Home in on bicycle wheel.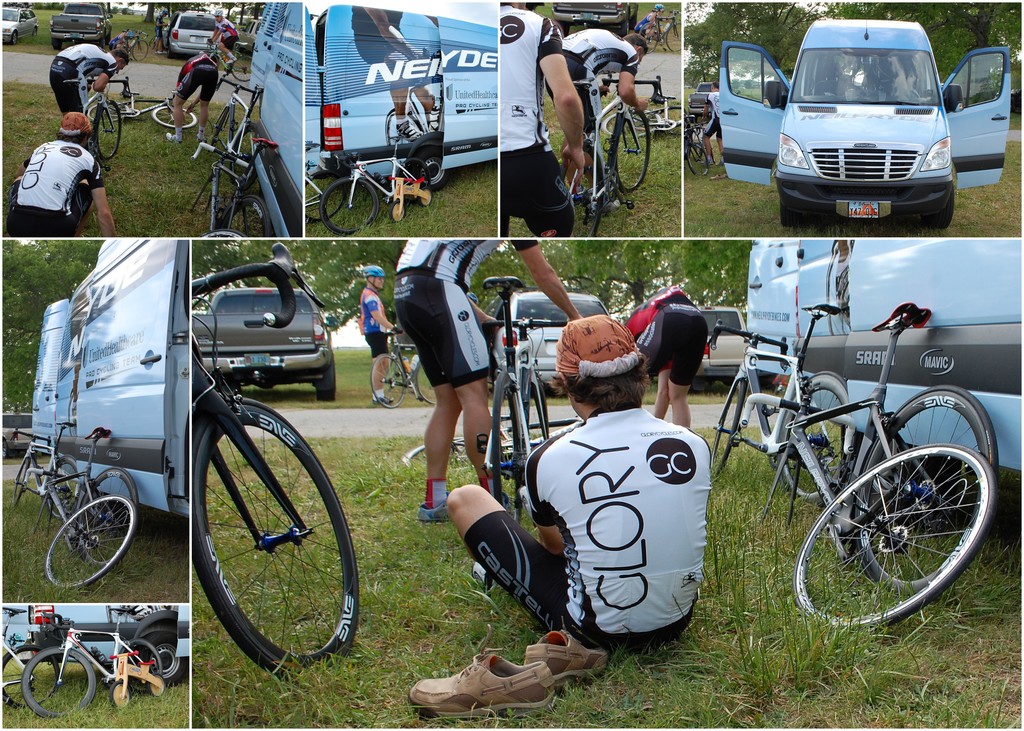
Homed in at [left=598, top=110, right=658, bottom=139].
